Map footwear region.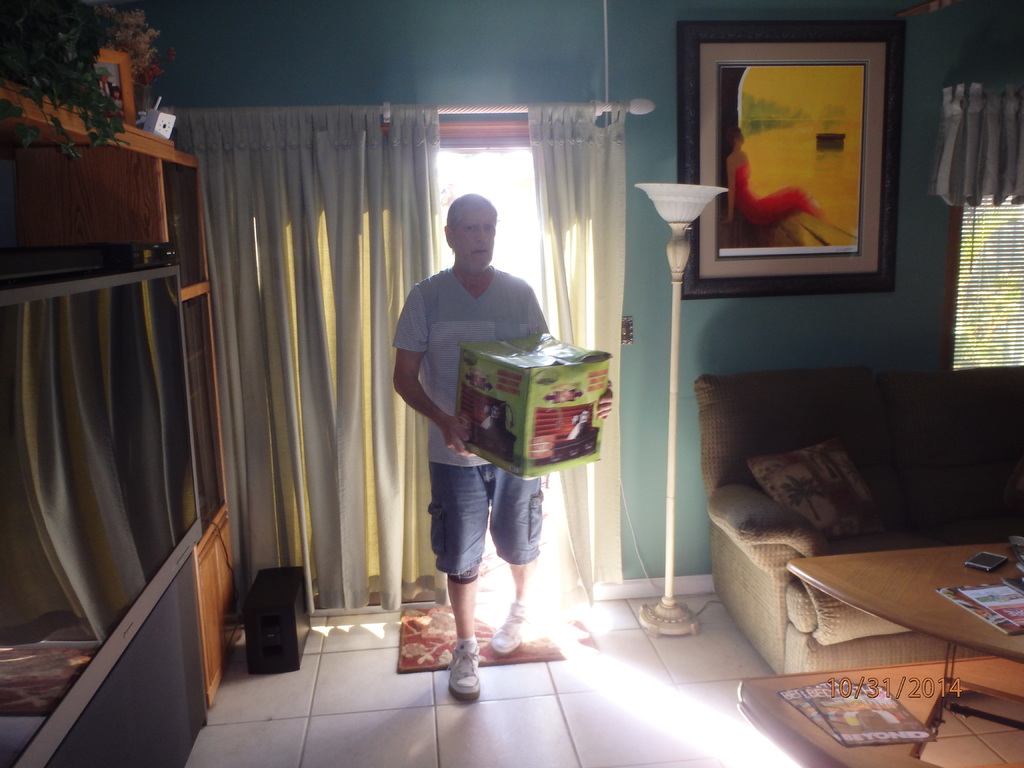
Mapped to {"left": 488, "top": 597, "right": 528, "bottom": 653}.
